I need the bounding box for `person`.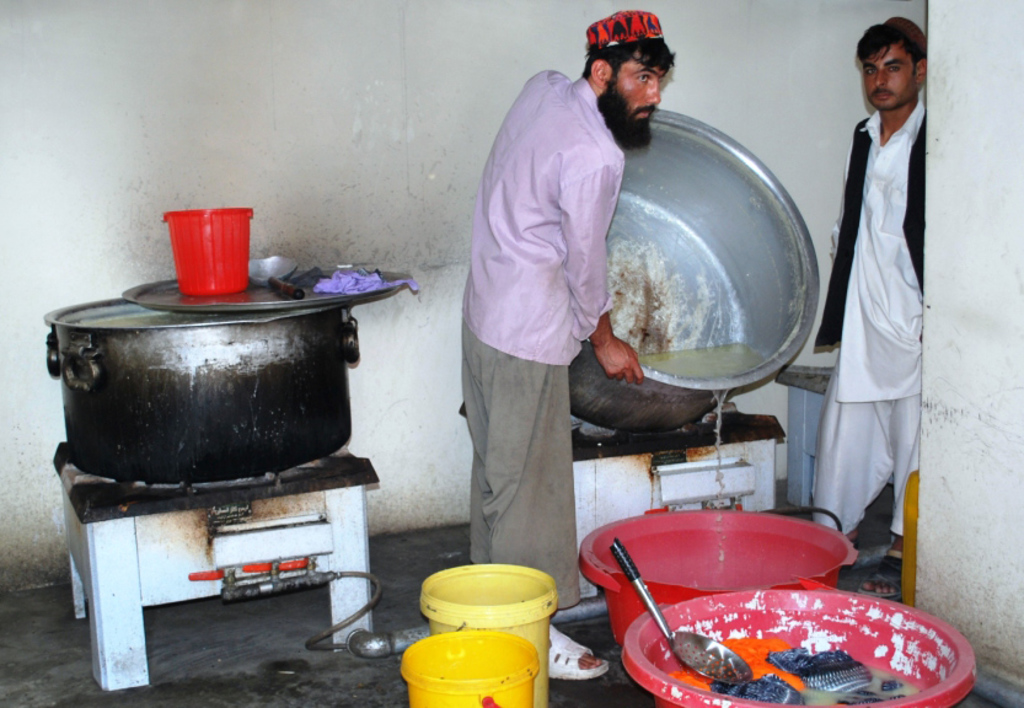
Here it is: box(460, 5, 683, 683).
